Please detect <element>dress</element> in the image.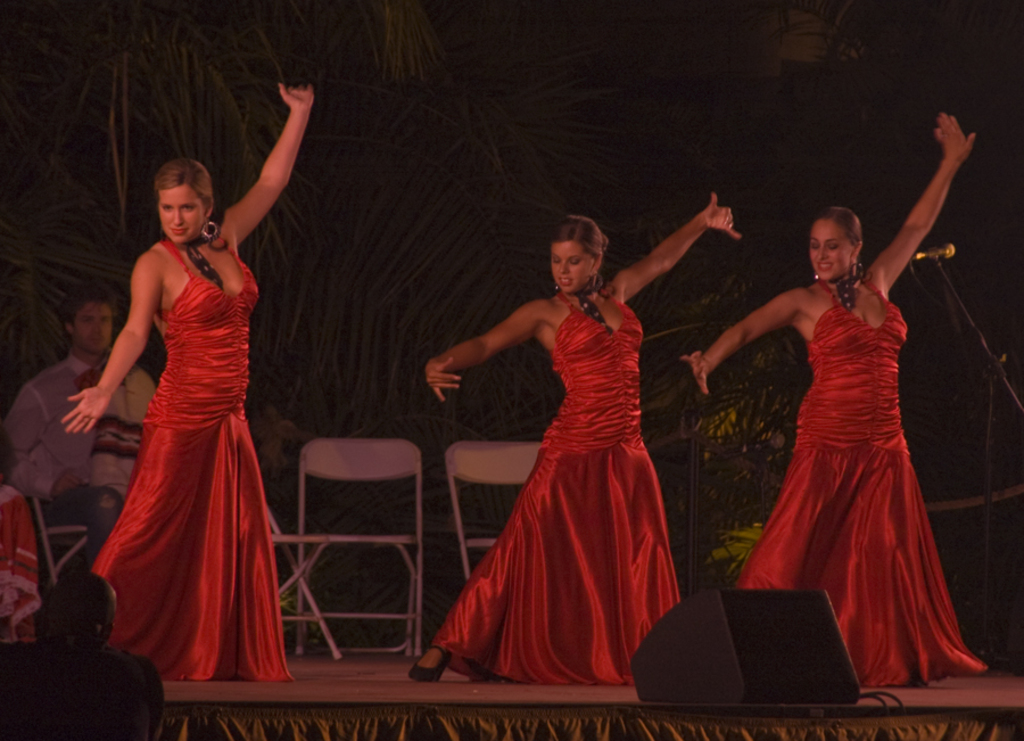
detection(429, 283, 679, 691).
